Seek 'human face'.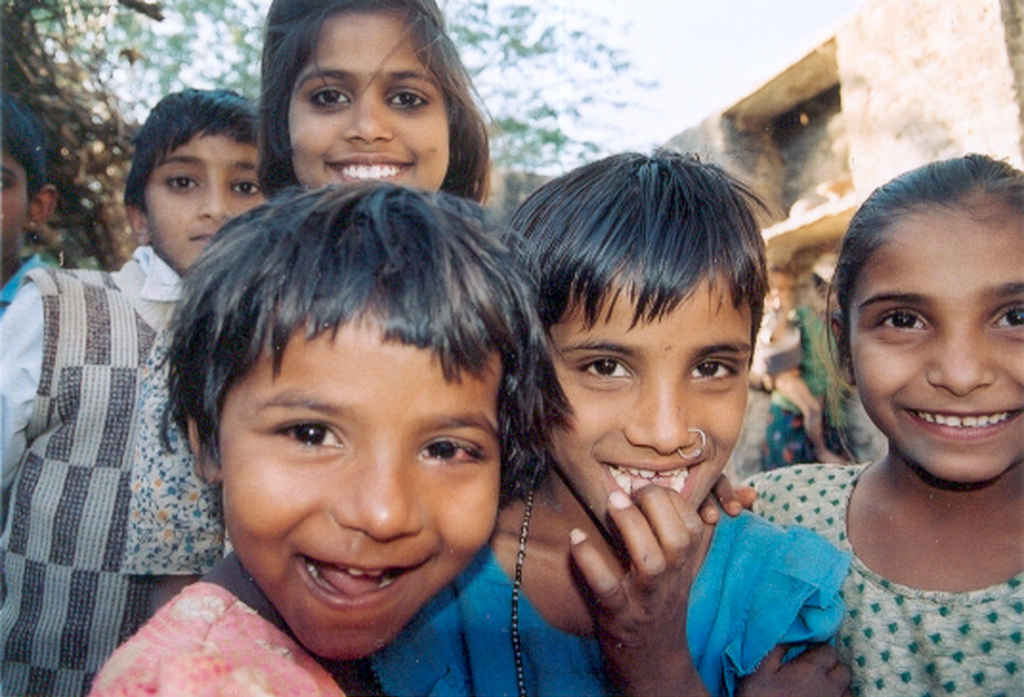
{"x1": 216, "y1": 285, "x2": 502, "y2": 657}.
